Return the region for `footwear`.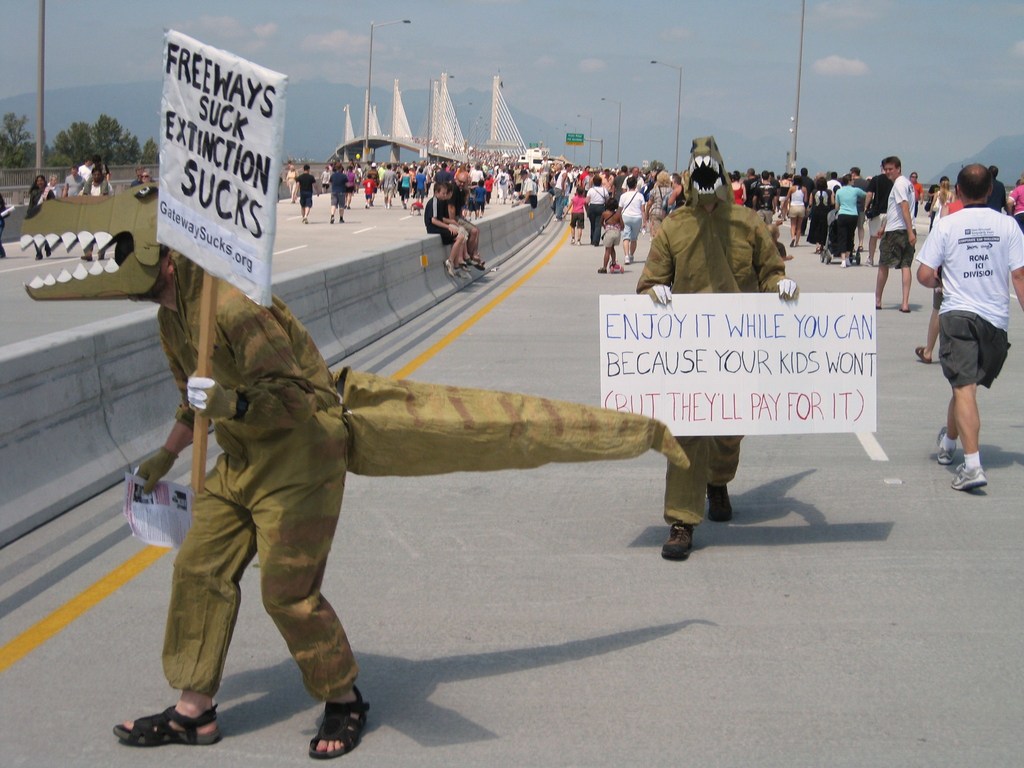
BBox(290, 679, 364, 752).
